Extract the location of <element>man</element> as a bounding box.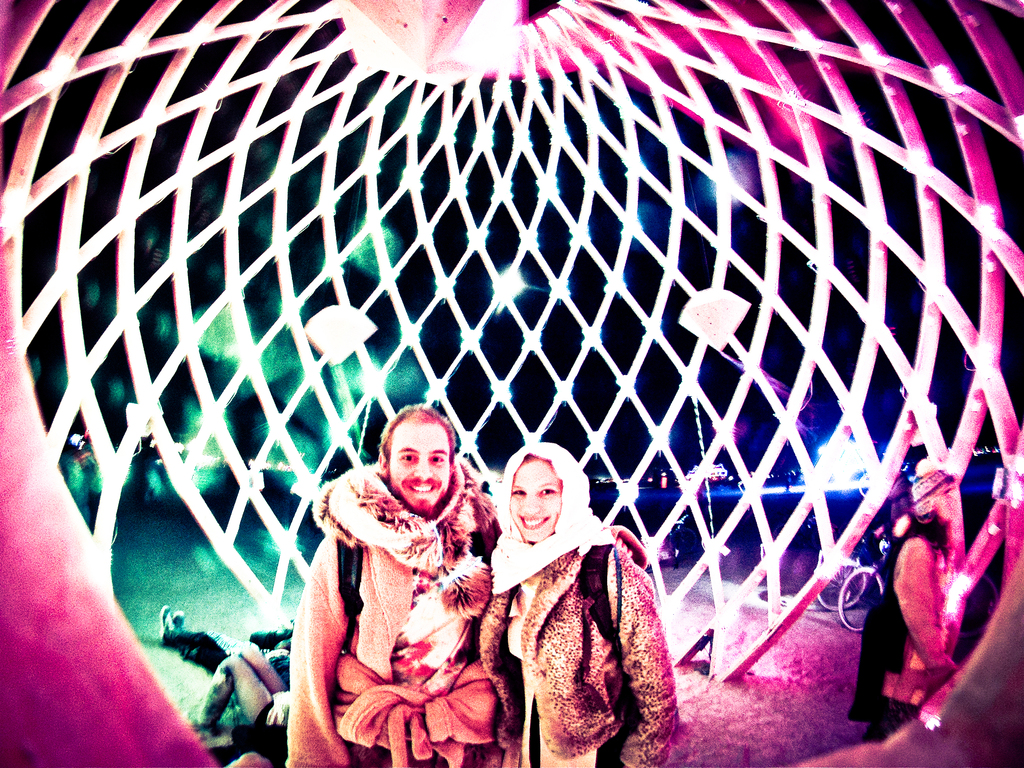
BBox(299, 419, 529, 756).
